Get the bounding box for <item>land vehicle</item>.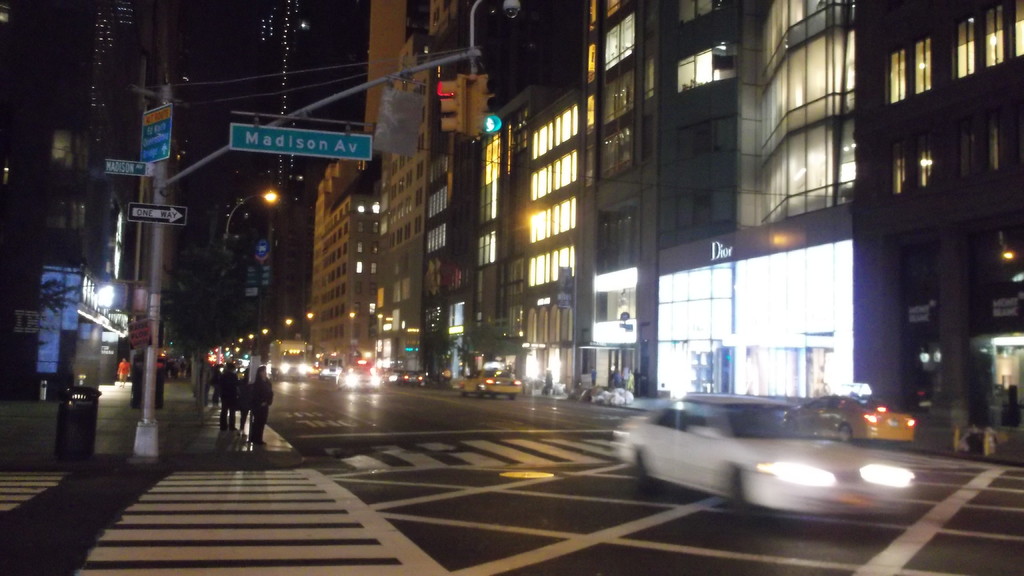
detection(267, 337, 309, 383).
